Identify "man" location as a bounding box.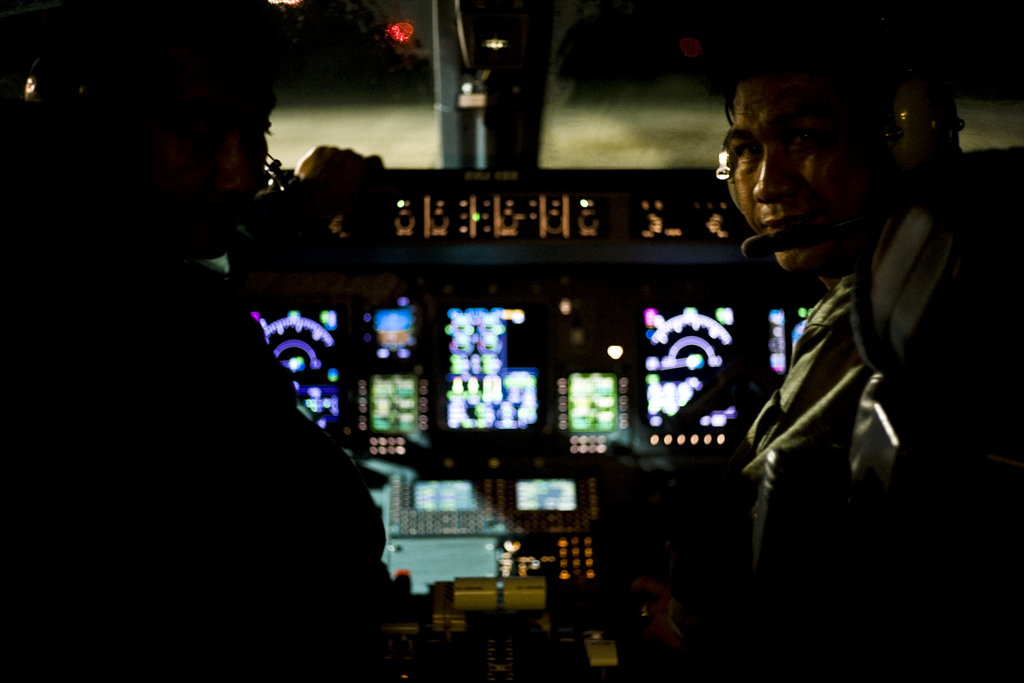
0:0:389:682.
